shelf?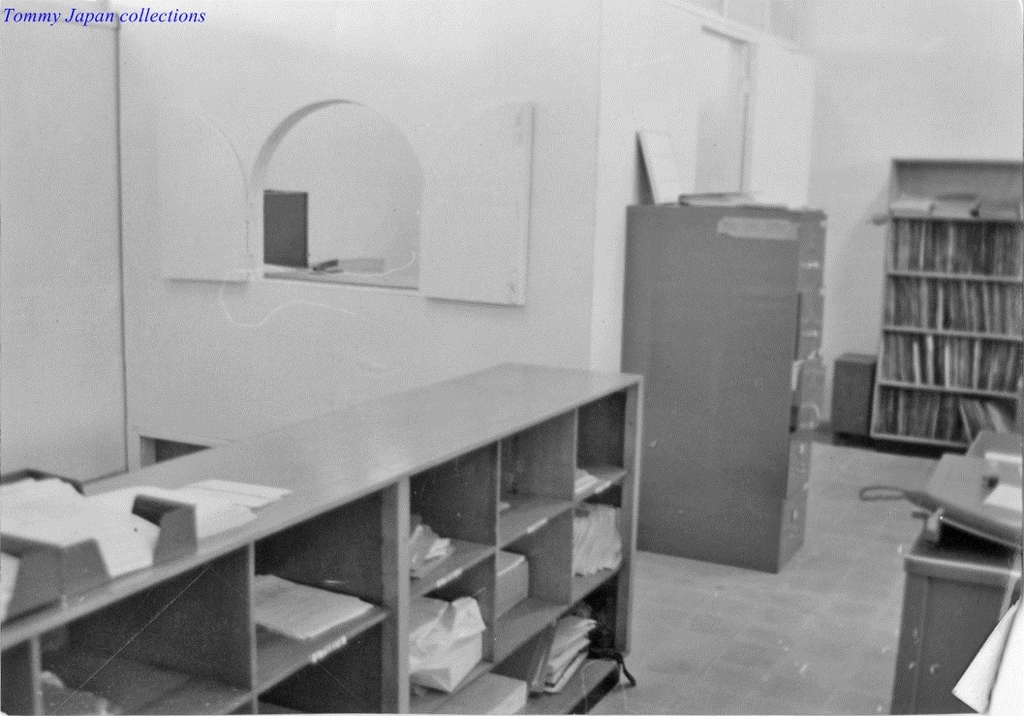
{"left": 497, "top": 411, "right": 574, "bottom": 545}
